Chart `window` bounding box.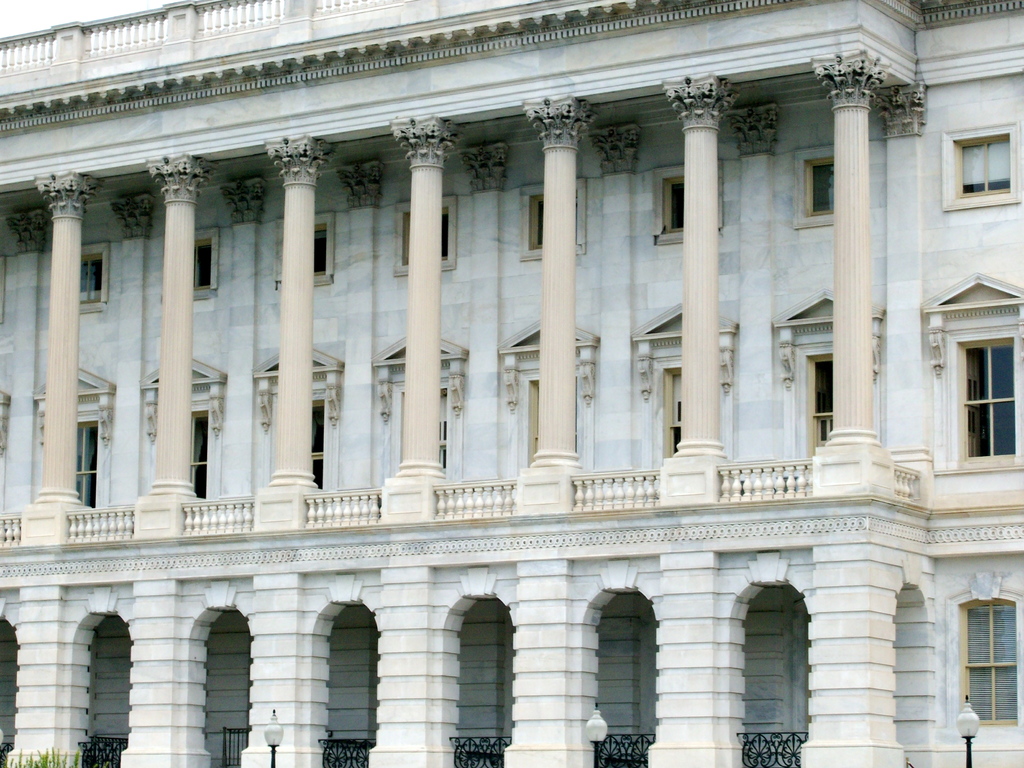
Charted: (left=531, top=192, right=581, bottom=253).
